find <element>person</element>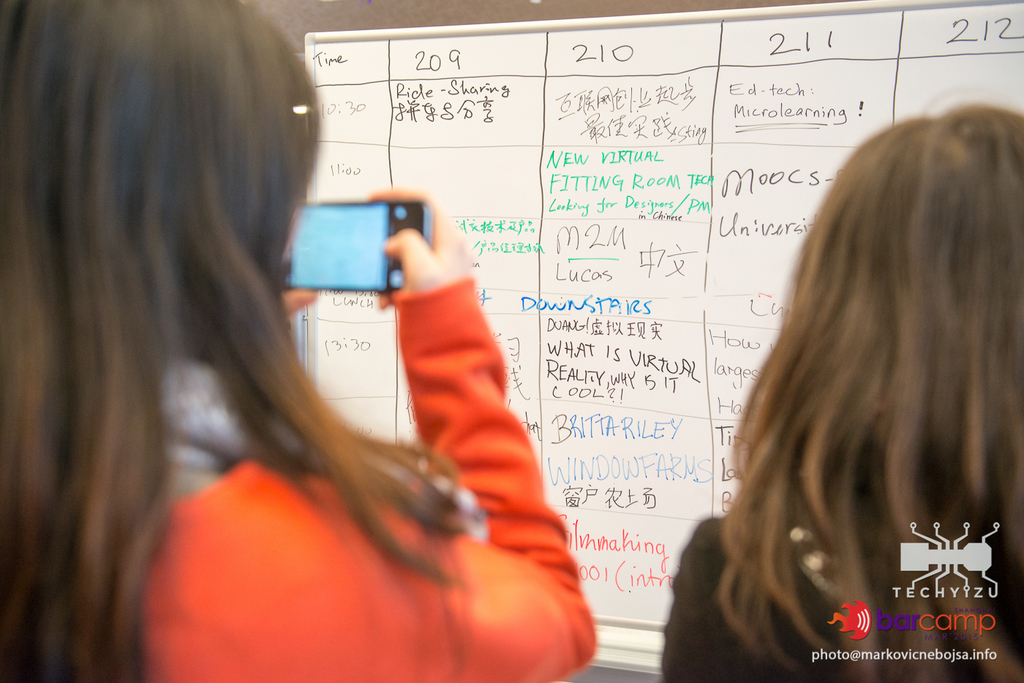
BBox(0, 0, 601, 682)
